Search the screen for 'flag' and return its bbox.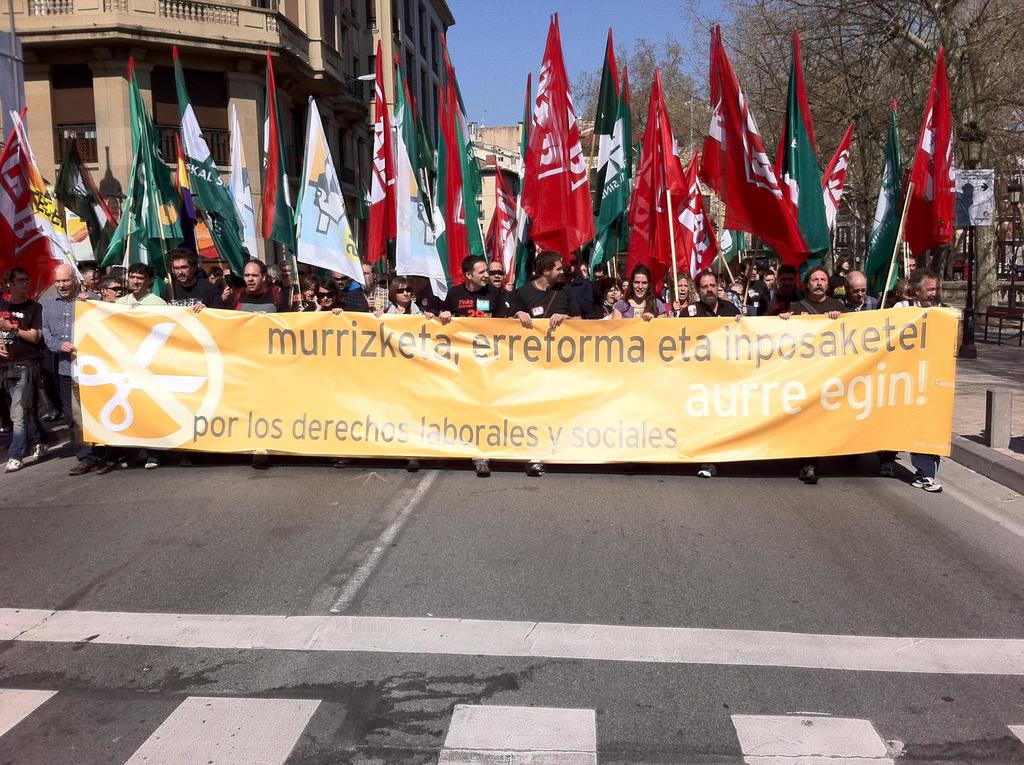
Found: <box>169,48,244,277</box>.
